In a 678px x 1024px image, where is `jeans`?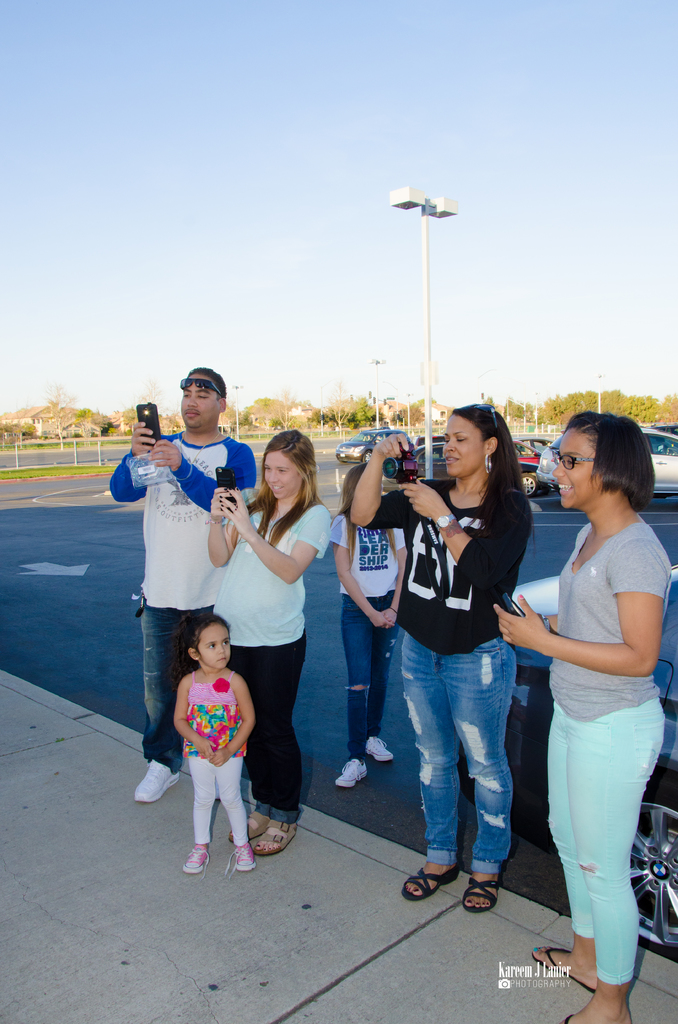
rect(250, 636, 307, 818).
